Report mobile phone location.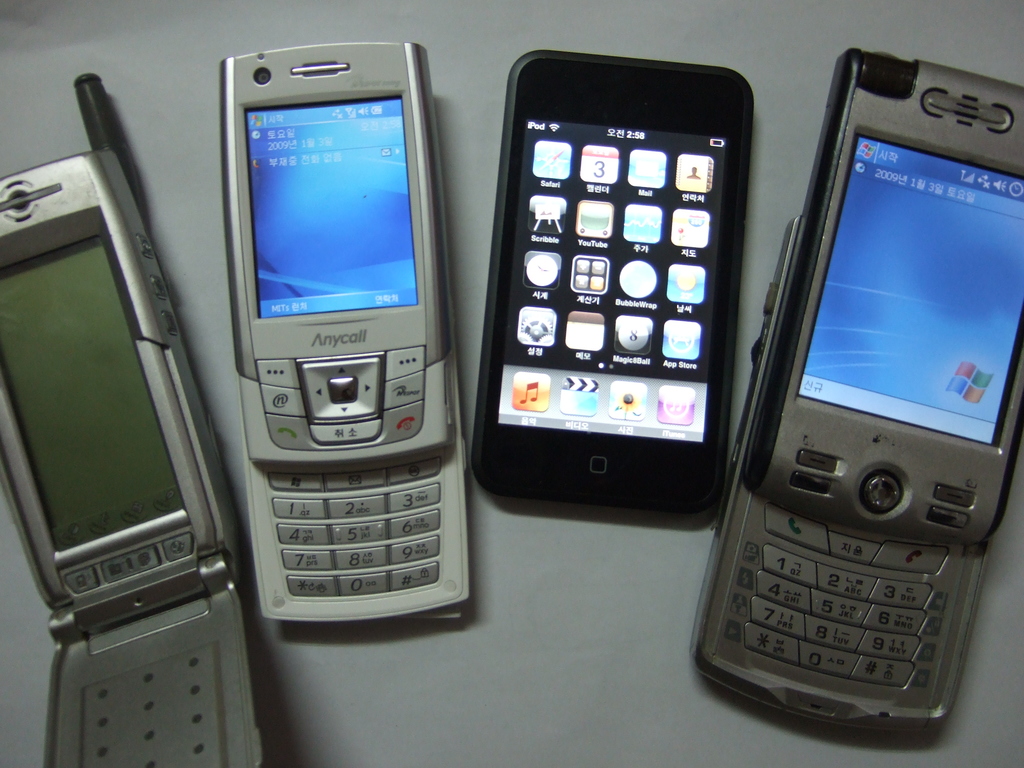
Report: pyautogui.locateOnScreen(470, 47, 760, 518).
